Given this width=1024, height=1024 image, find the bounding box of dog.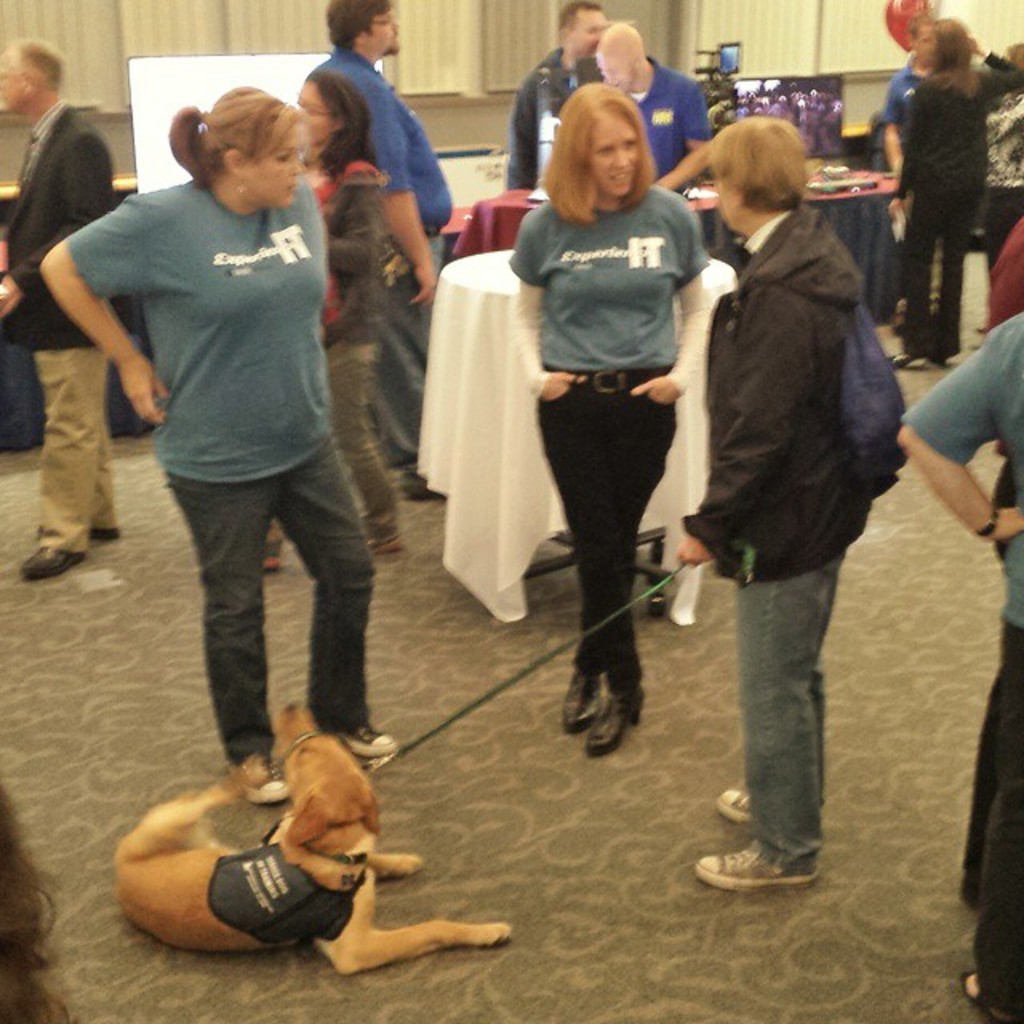
(left=112, top=701, right=517, bottom=976).
